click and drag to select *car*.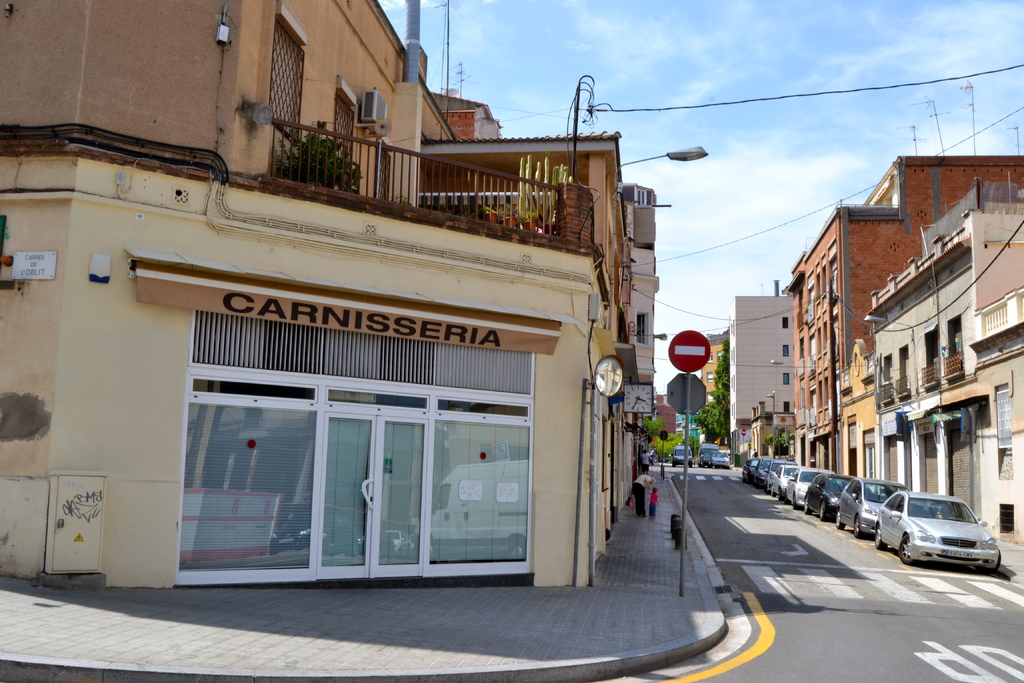
Selection: 801, 474, 858, 524.
